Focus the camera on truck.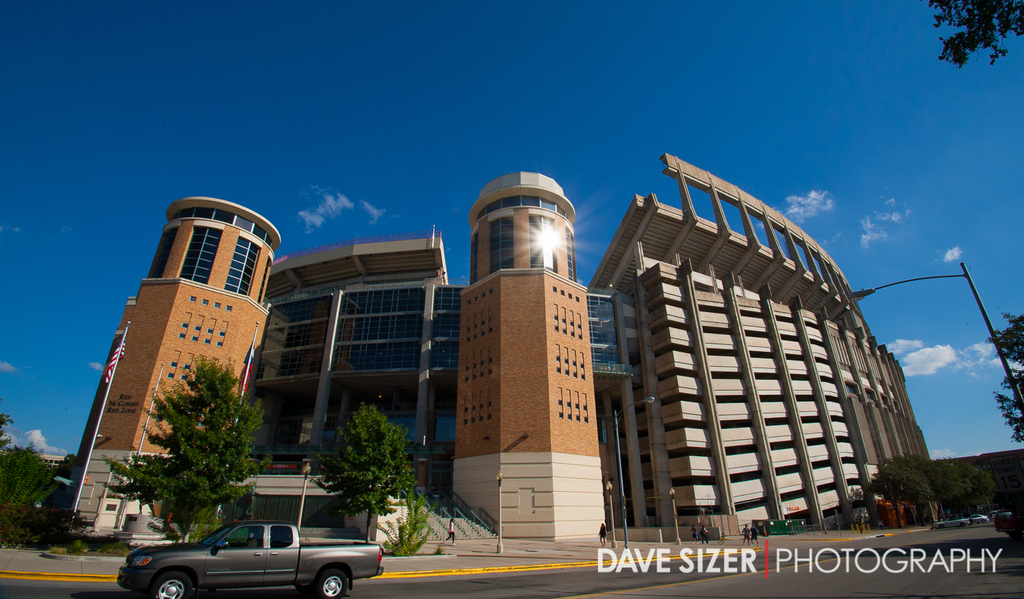
Focus region: <region>108, 521, 378, 596</region>.
